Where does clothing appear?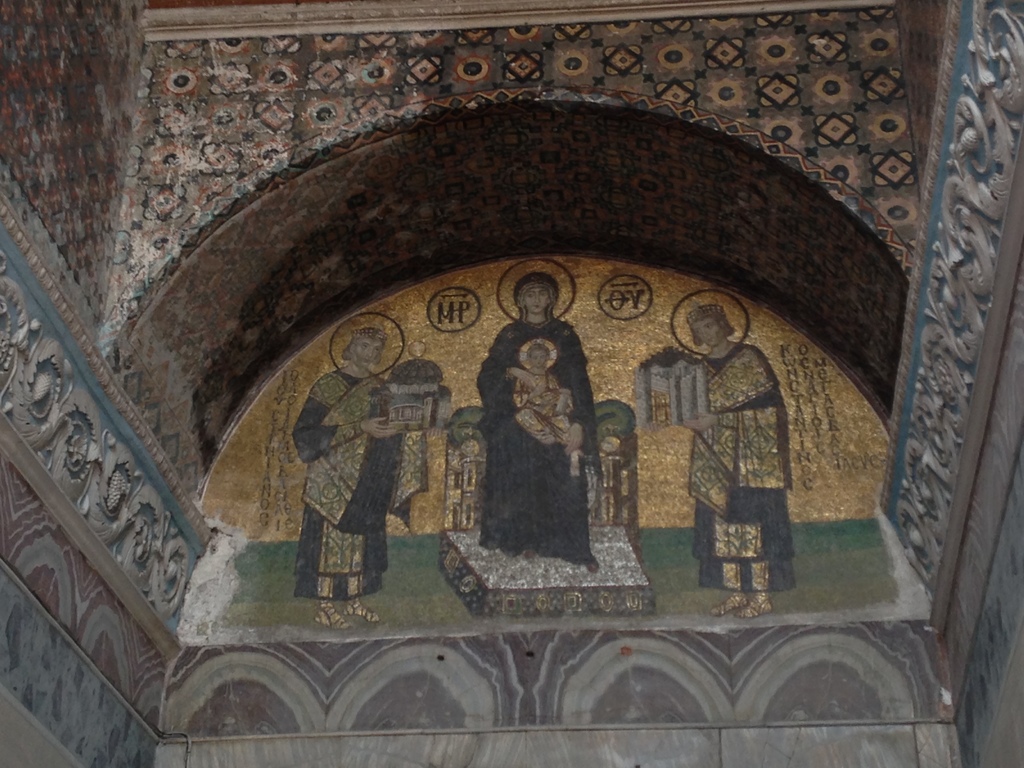
Appears at {"x1": 293, "y1": 368, "x2": 411, "y2": 600}.
